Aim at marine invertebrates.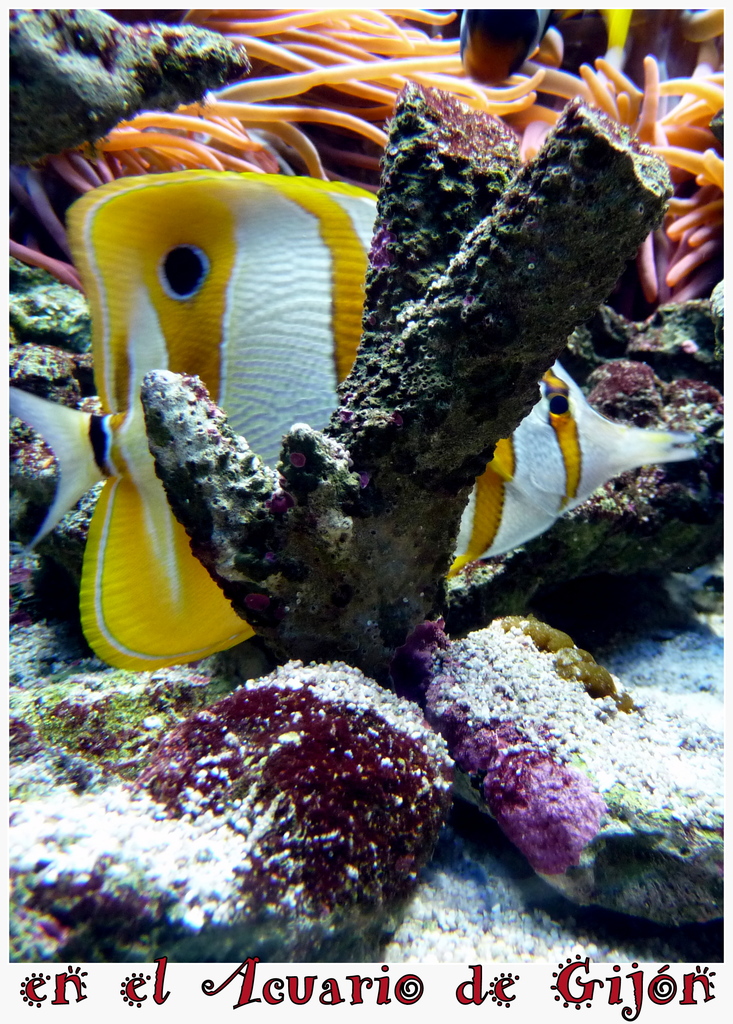
Aimed at x1=83 y1=632 x2=446 y2=945.
